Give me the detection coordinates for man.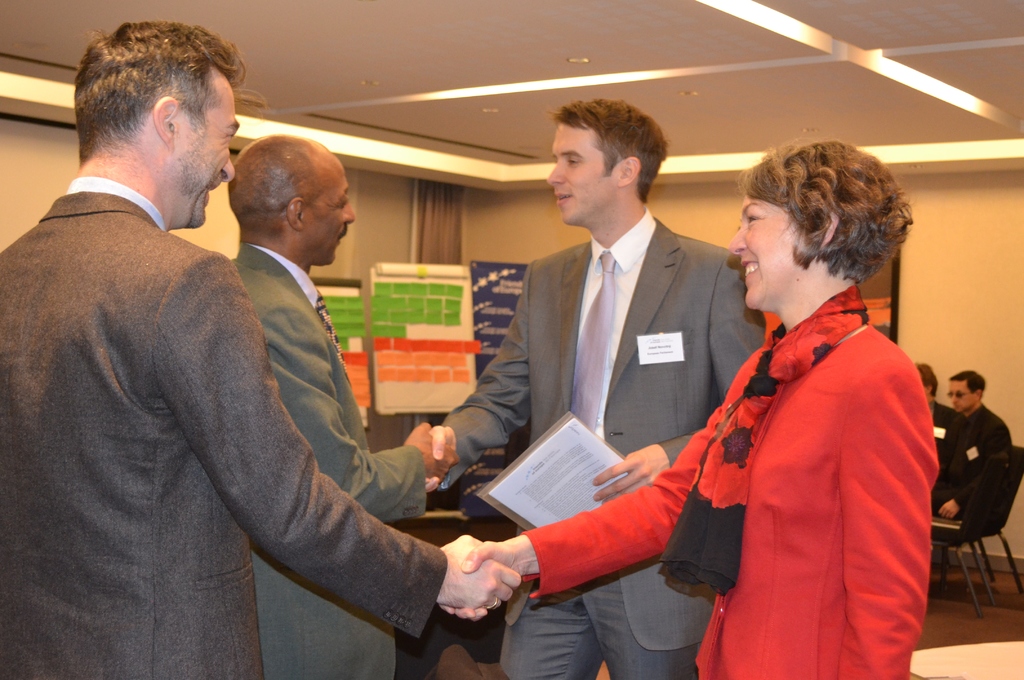
Rect(225, 131, 461, 679).
